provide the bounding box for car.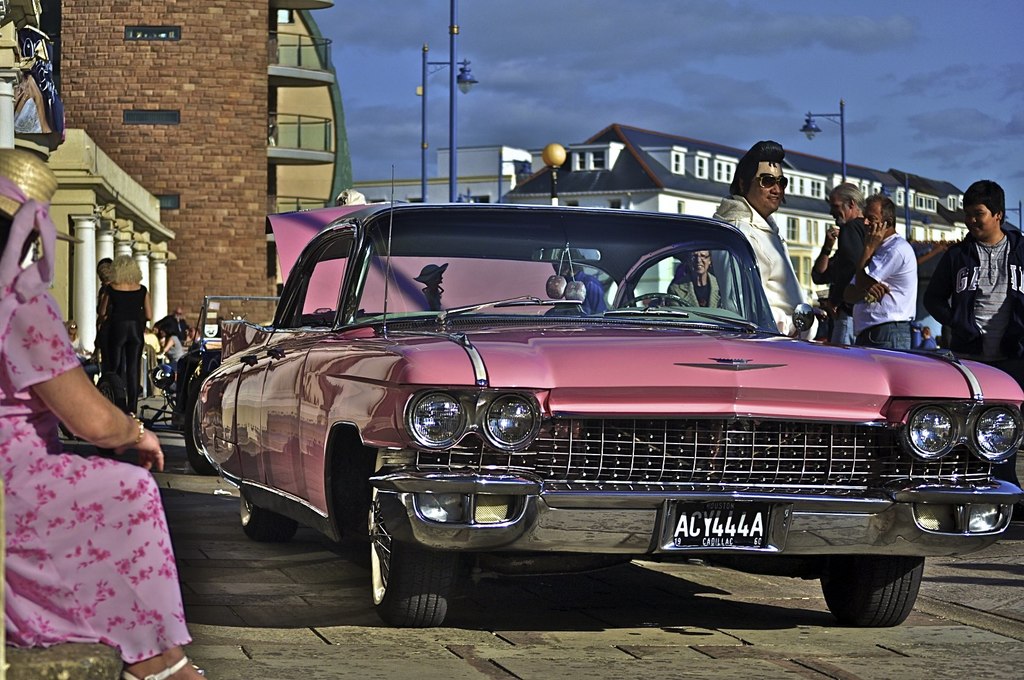
<bbox>186, 175, 961, 635</bbox>.
